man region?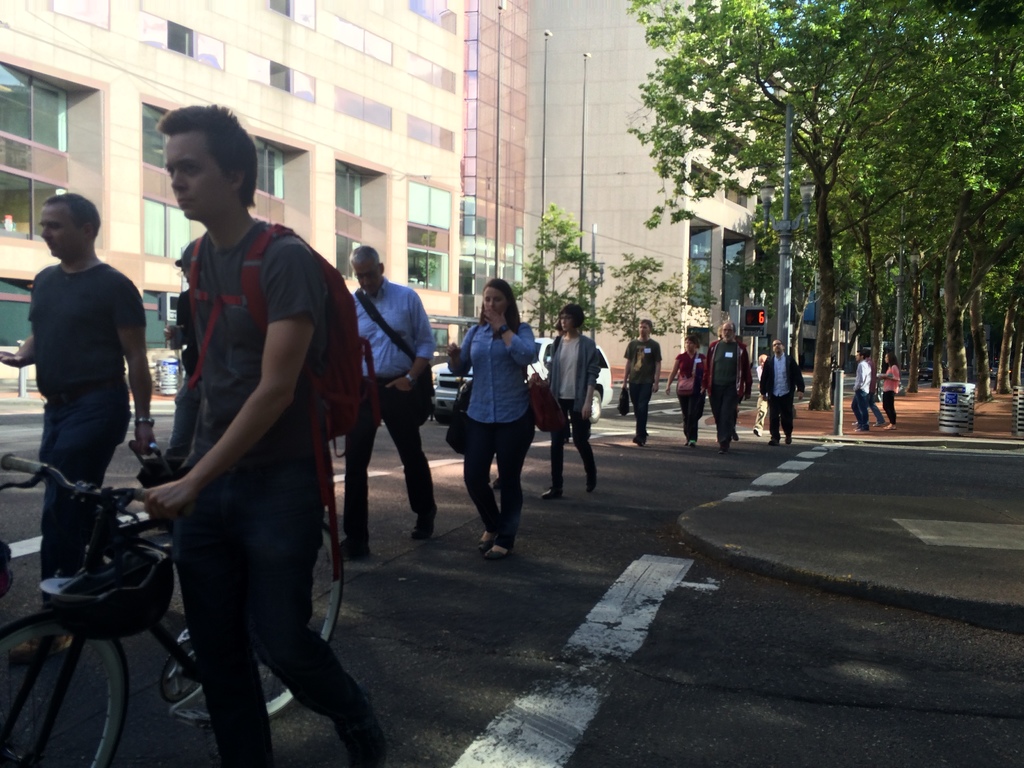
x1=705, y1=319, x2=752, y2=449
